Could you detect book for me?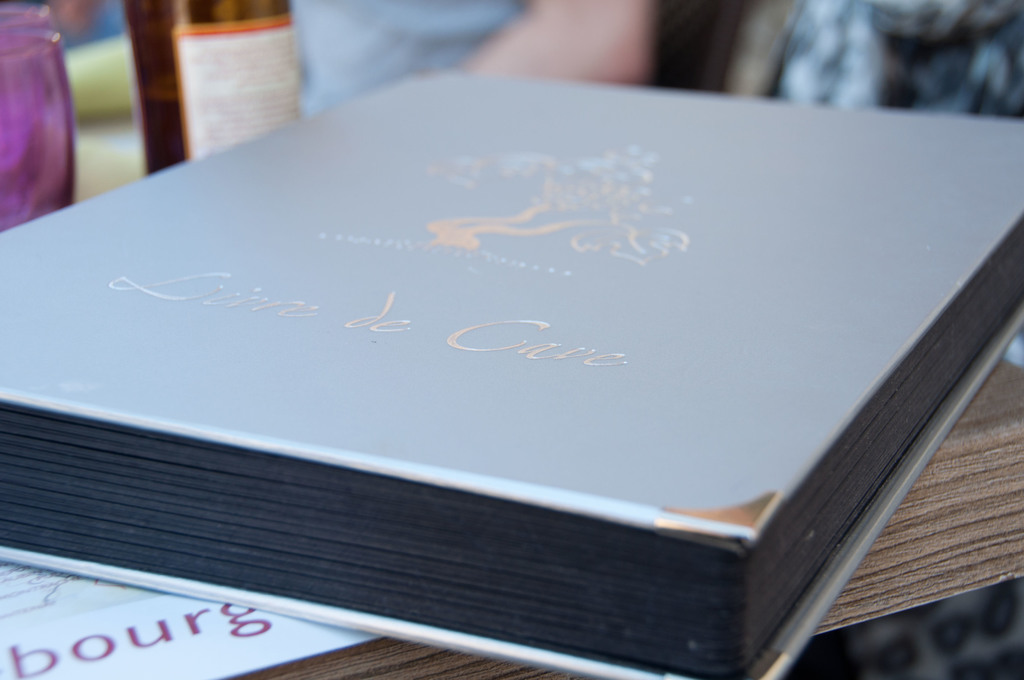
Detection result: [0, 68, 1023, 679].
